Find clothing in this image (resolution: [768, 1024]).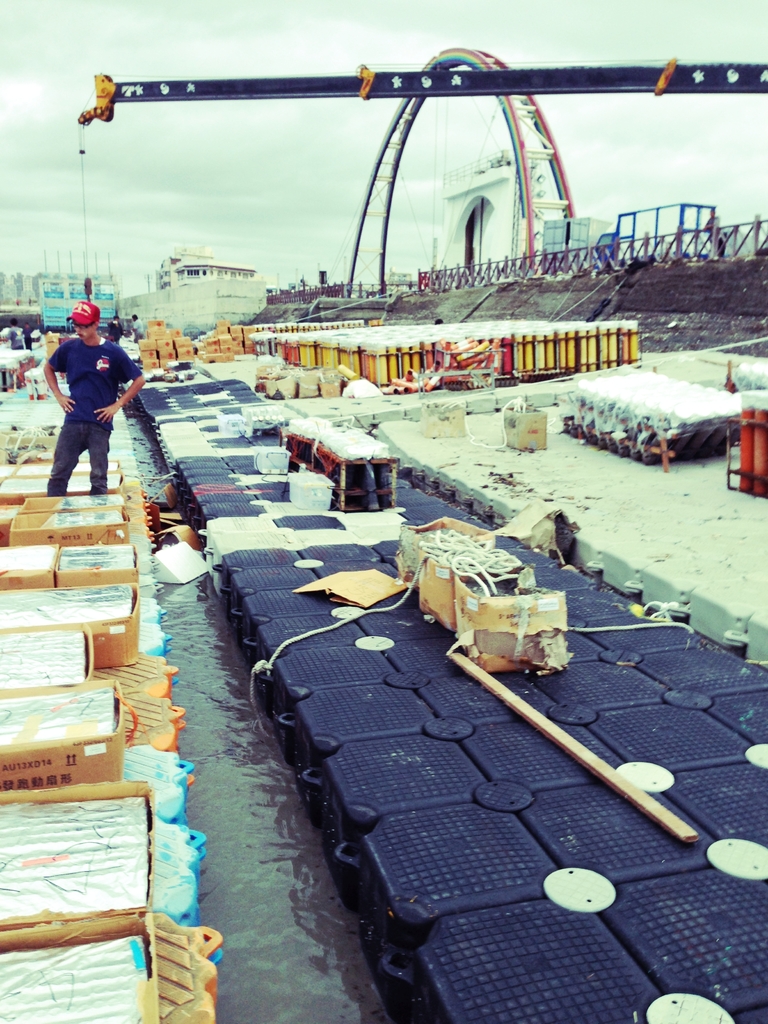
(left=48, top=340, right=134, bottom=500).
